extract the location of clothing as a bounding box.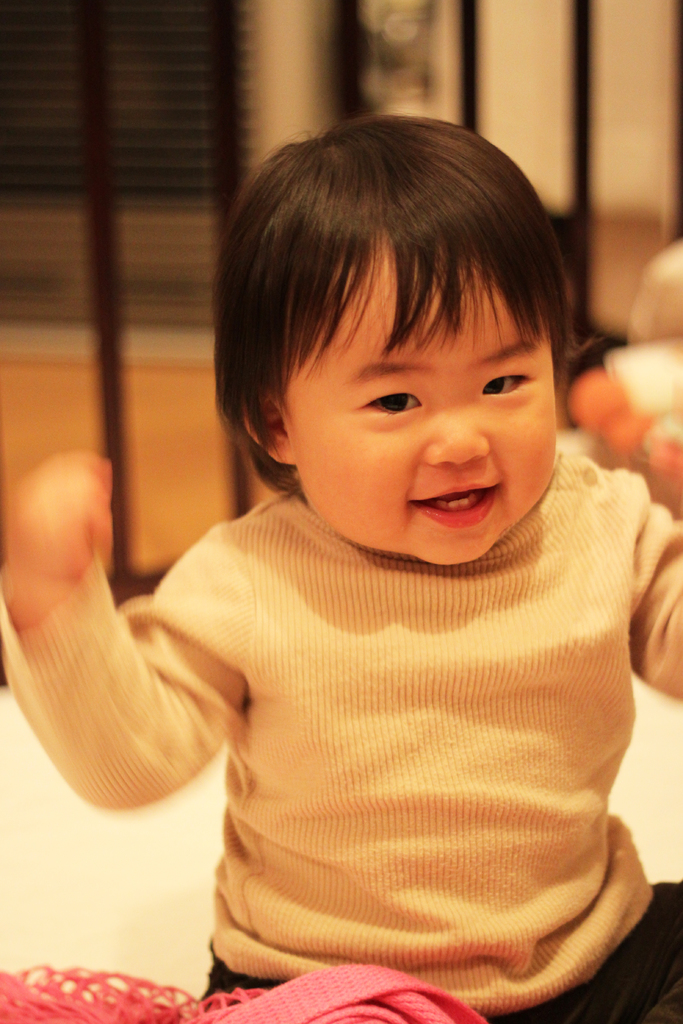
86 335 650 993.
